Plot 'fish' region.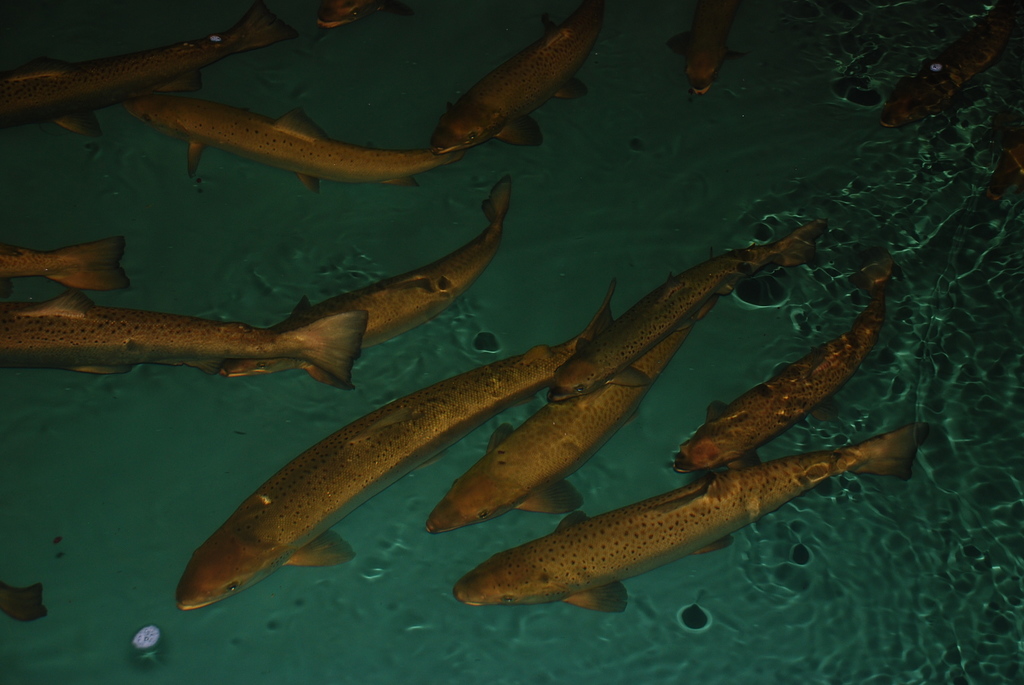
Plotted at <box>124,84,474,189</box>.
